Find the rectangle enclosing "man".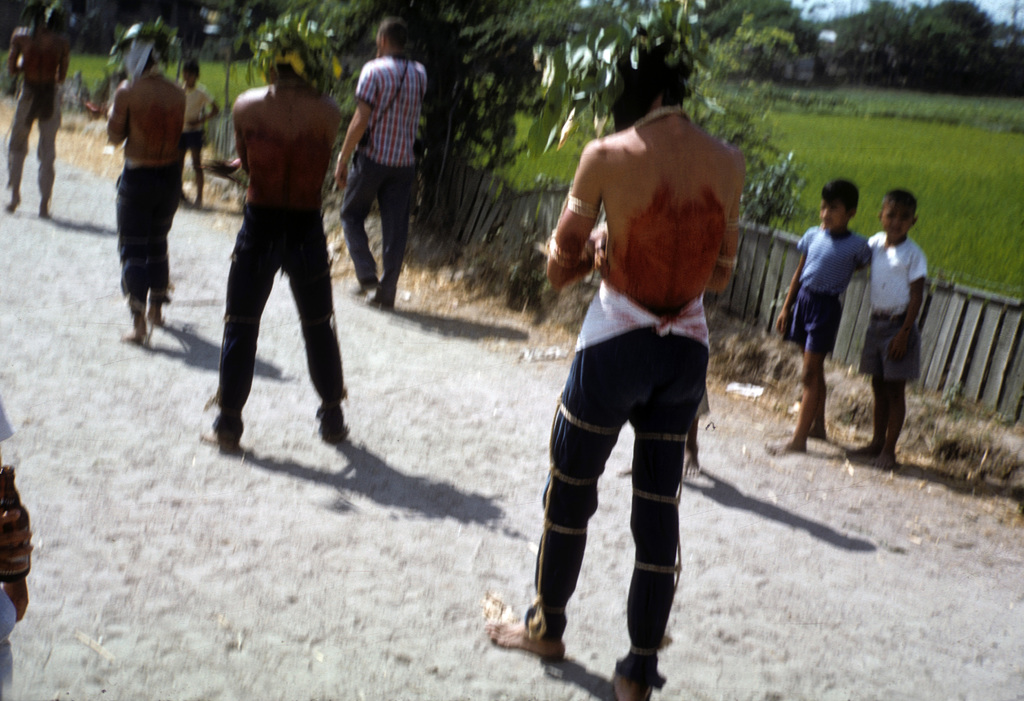
l=0, t=0, r=73, b=223.
